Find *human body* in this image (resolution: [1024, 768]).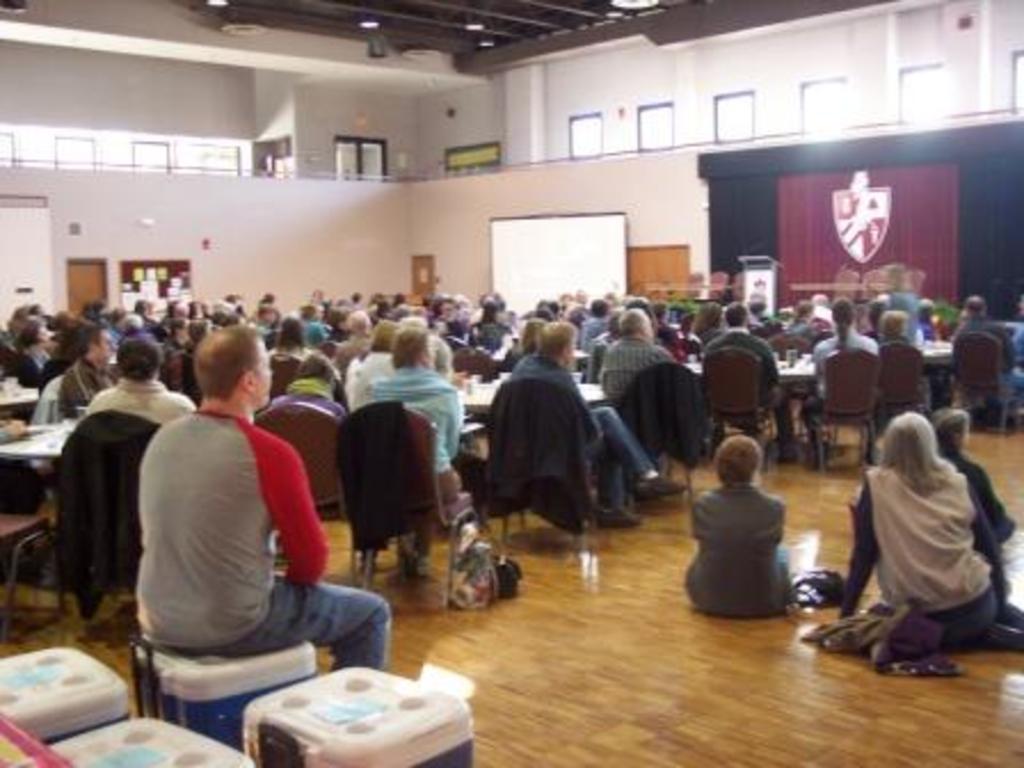
box(503, 354, 672, 530).
